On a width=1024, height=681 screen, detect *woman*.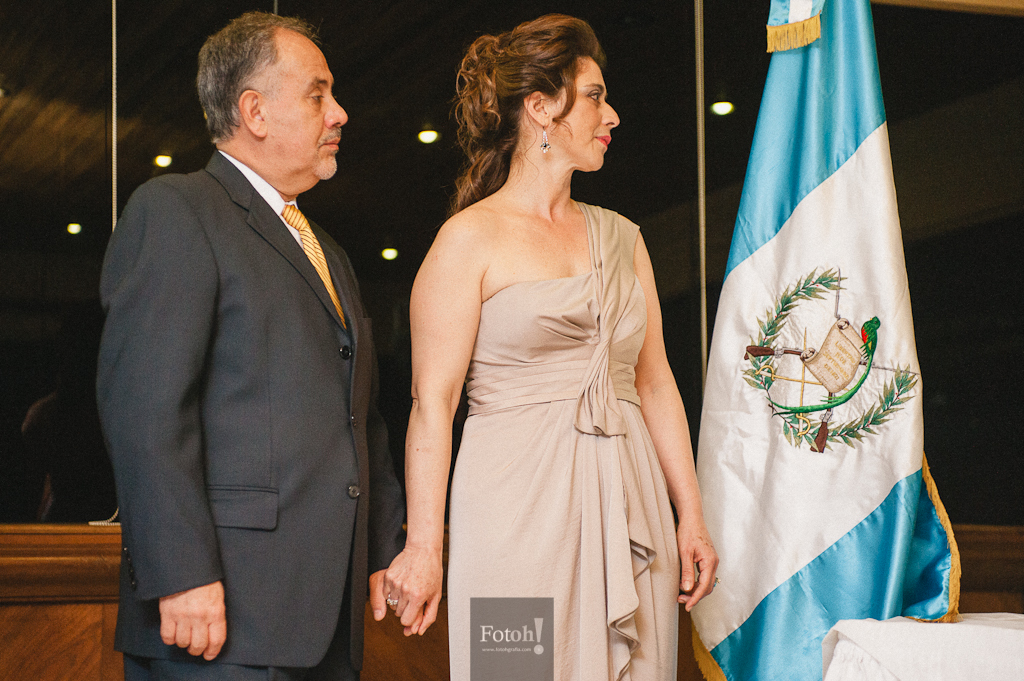
BBox(390, 50, 712, 667).
